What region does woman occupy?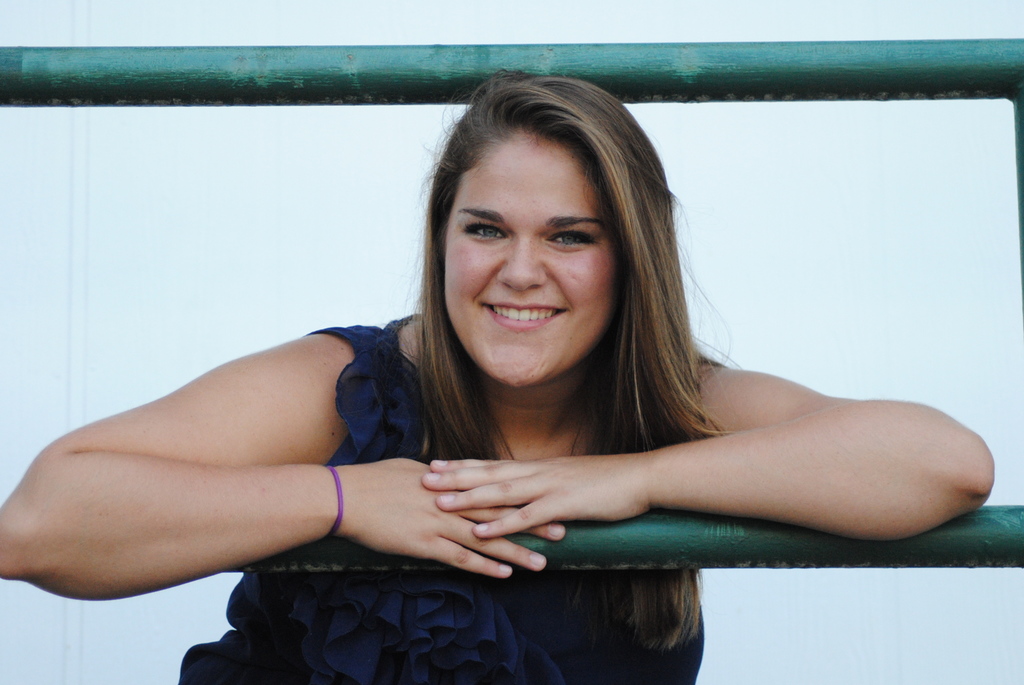
Rect(0, 60, 1006, 684).
